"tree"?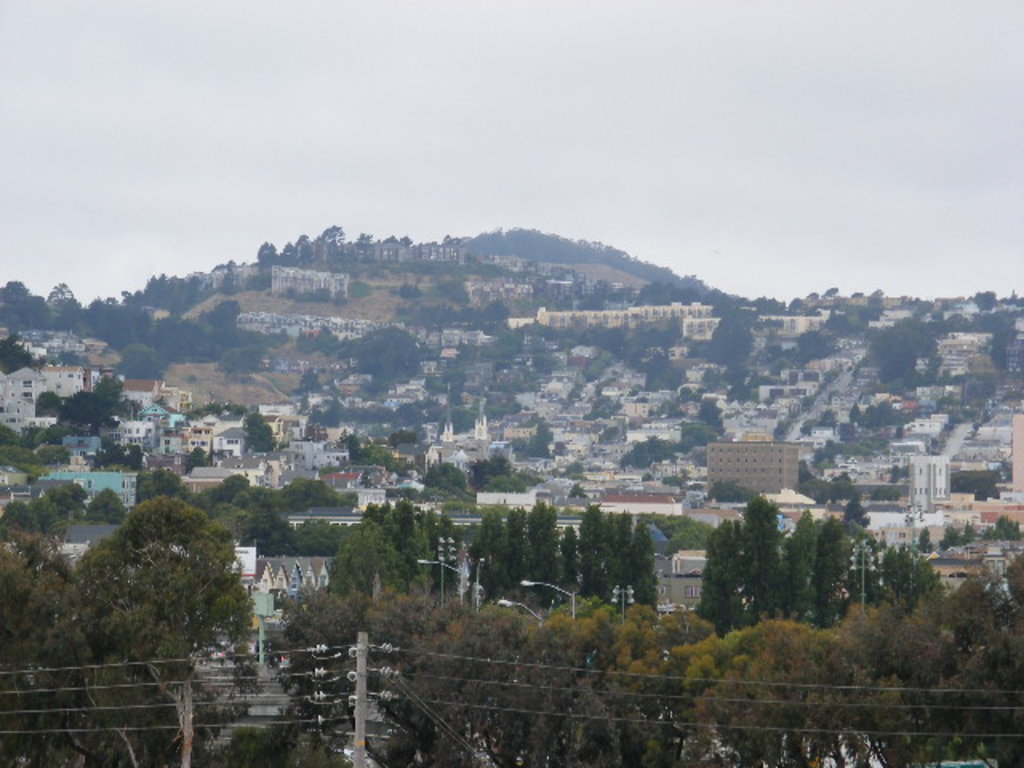
rect(42, 389, 62, 418)
